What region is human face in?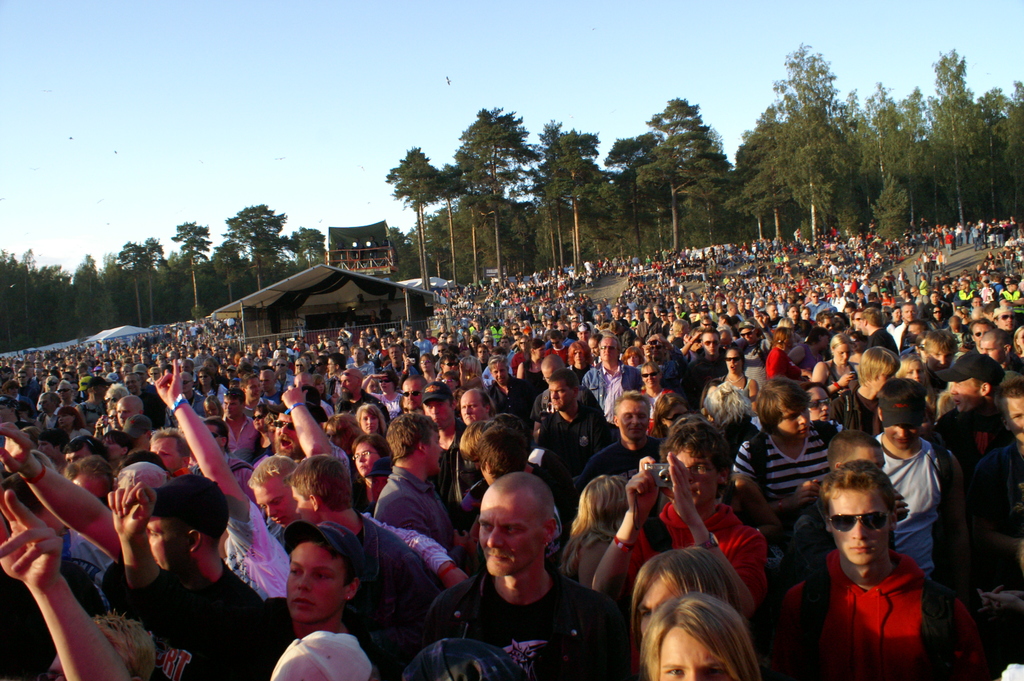
pyautogui.locateOnScreen(62, 375, 71, 381).
